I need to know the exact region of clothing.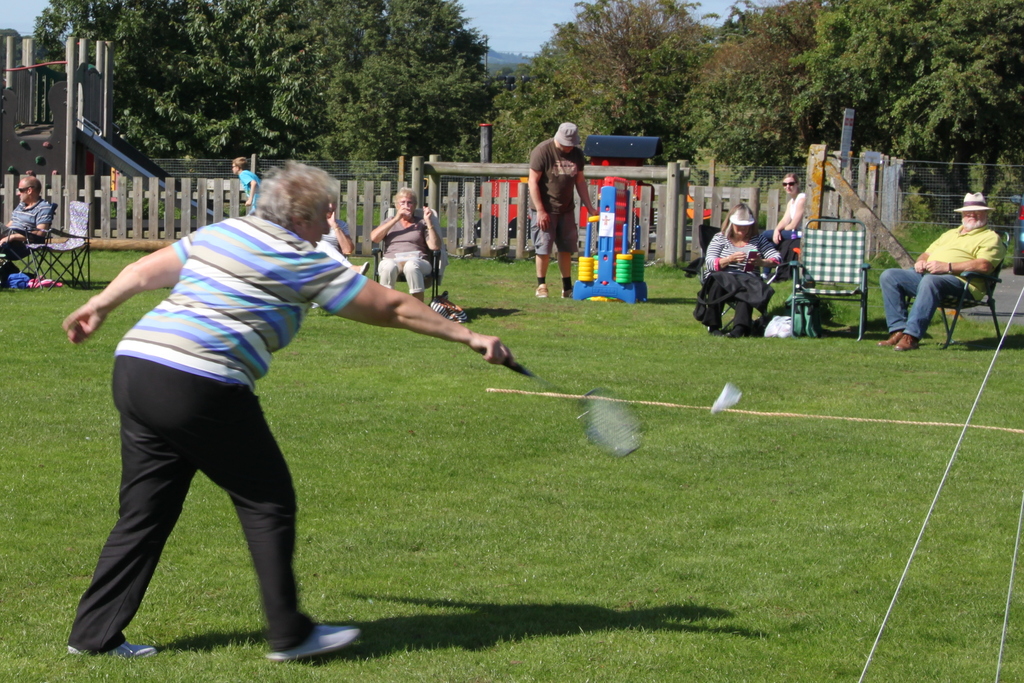
Region: box=[700, 220, 789, 333].
